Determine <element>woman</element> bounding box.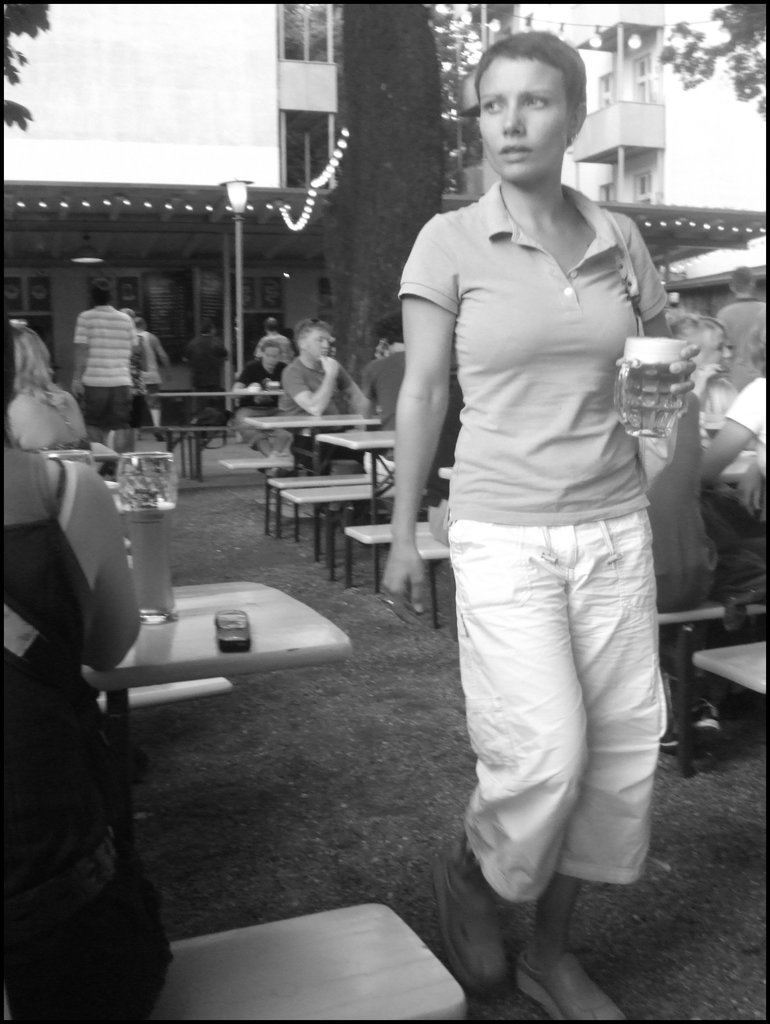
Determined: pyautogui.locateOnScreen(0, 436, 175, 1023).
